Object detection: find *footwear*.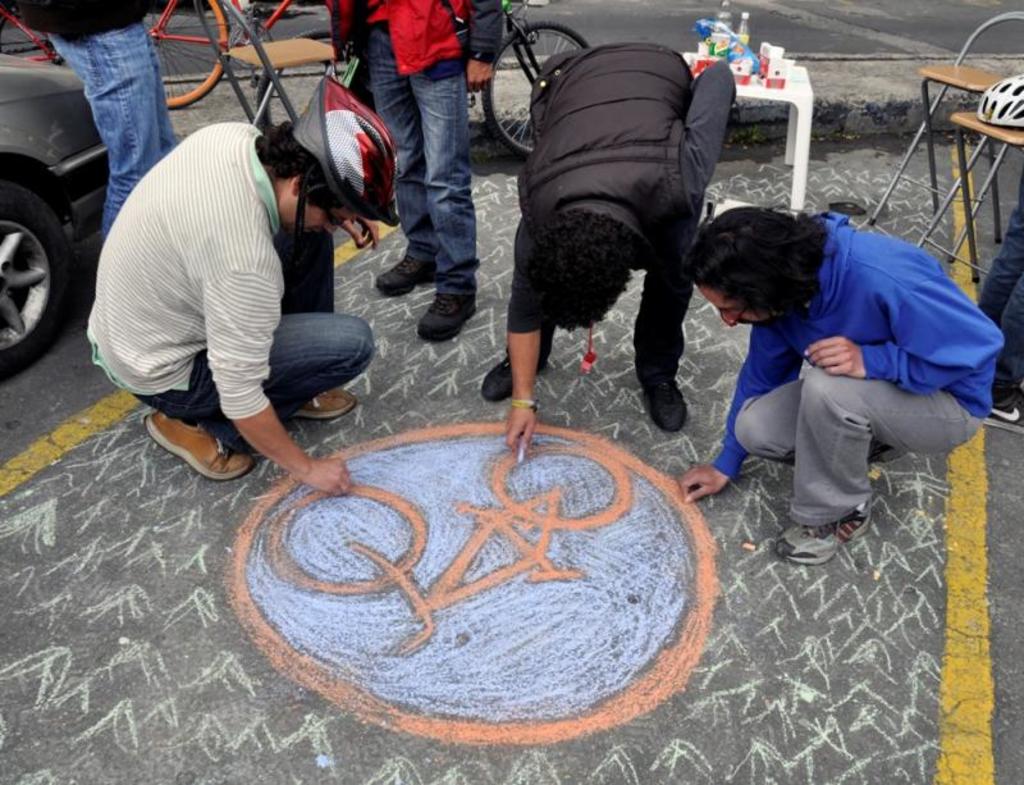
locate(777, 511, 867, 569).
